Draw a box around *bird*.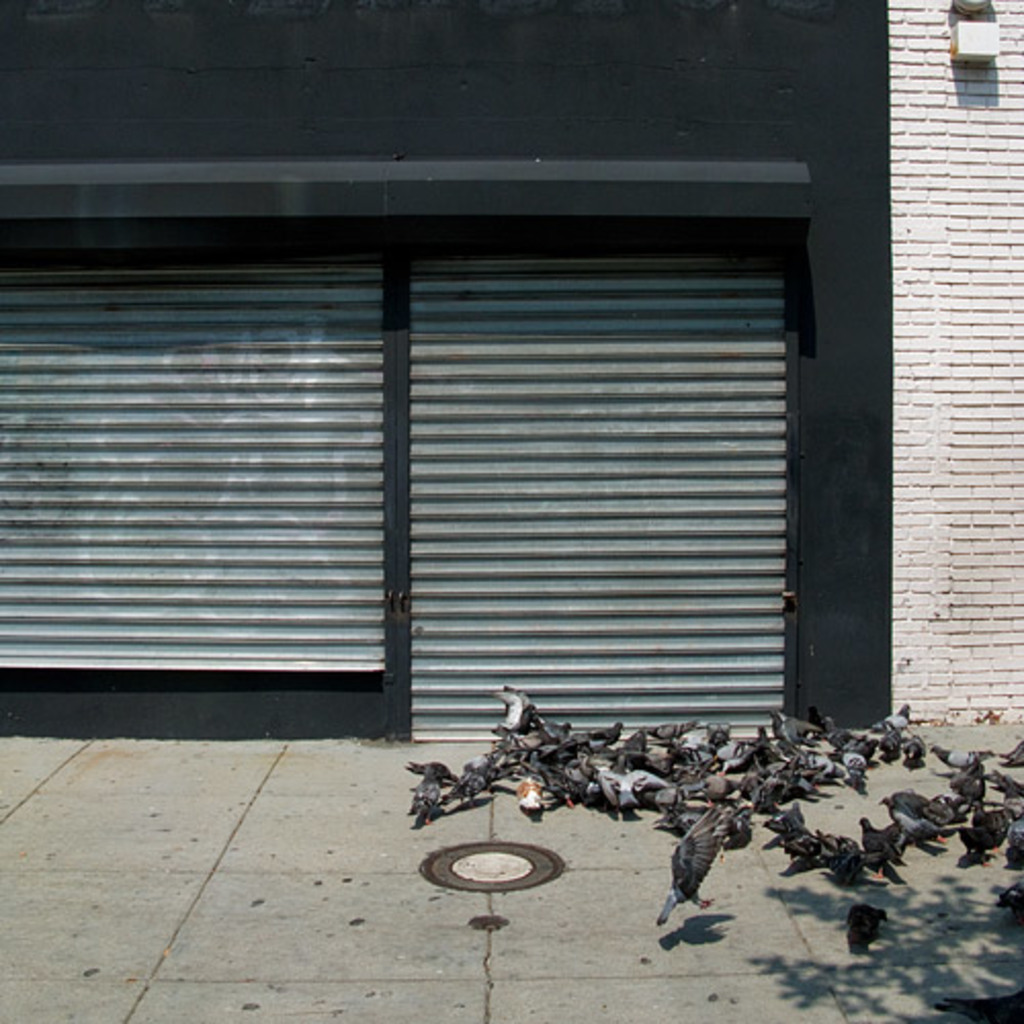
region(1008, 817, 1022, 854).
